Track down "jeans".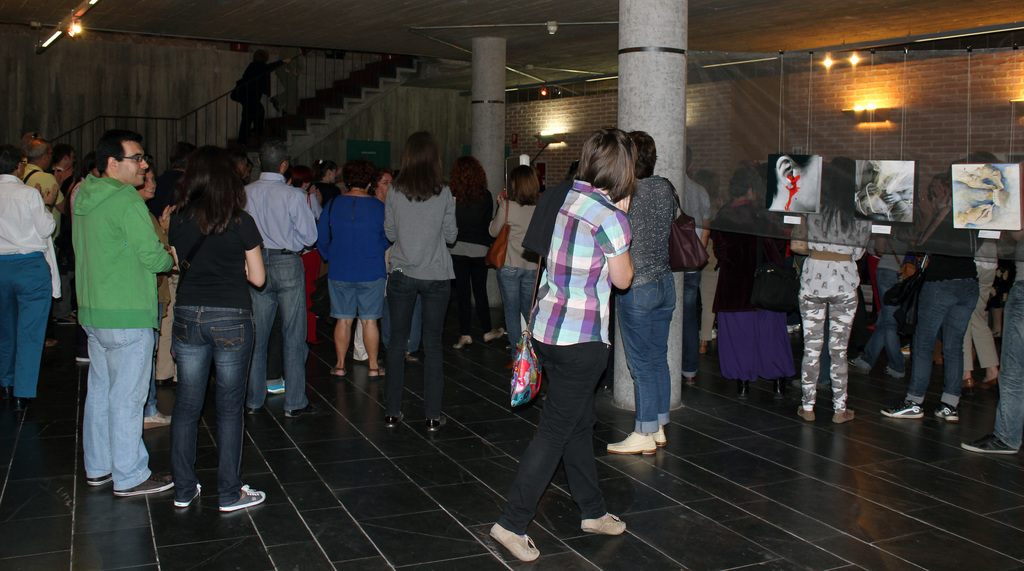
Tracked to 155, 286, 250, 503.
